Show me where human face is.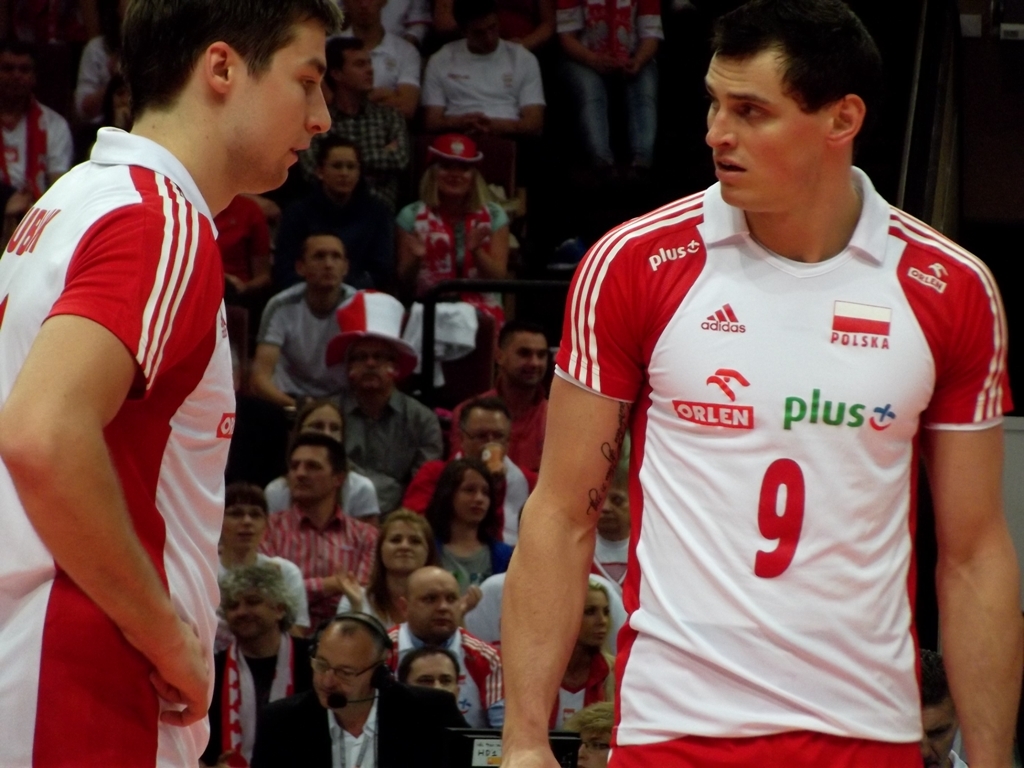
human face is at 292 447 332 498.
